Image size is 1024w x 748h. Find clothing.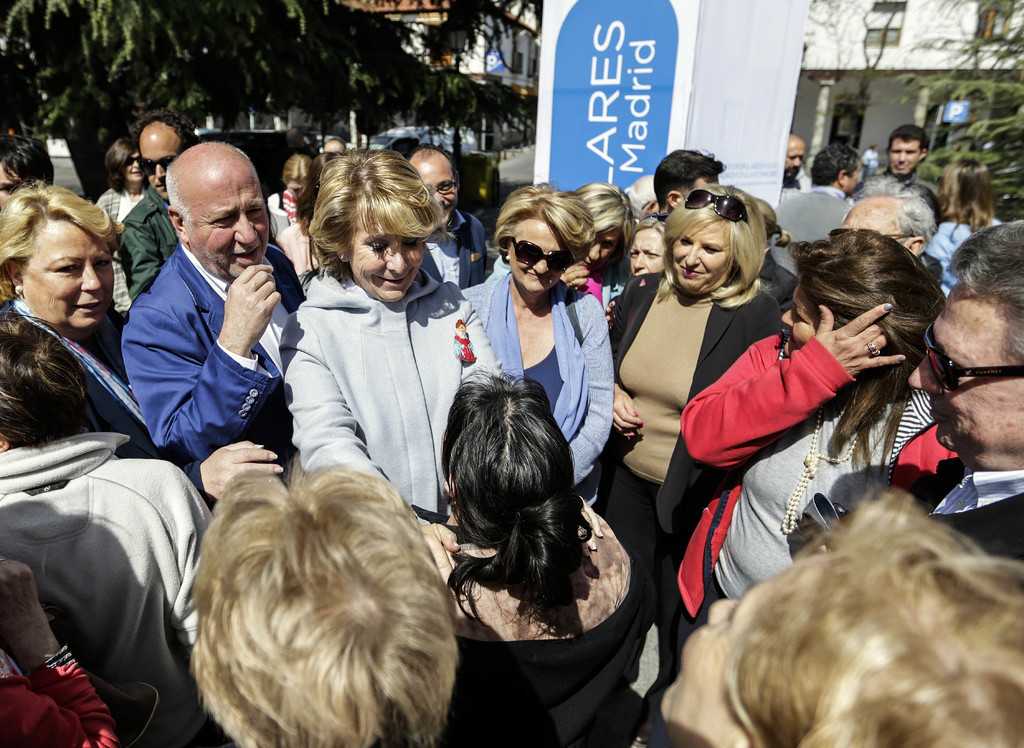
x1=923, y1=465, x2=1023, y2=571.
